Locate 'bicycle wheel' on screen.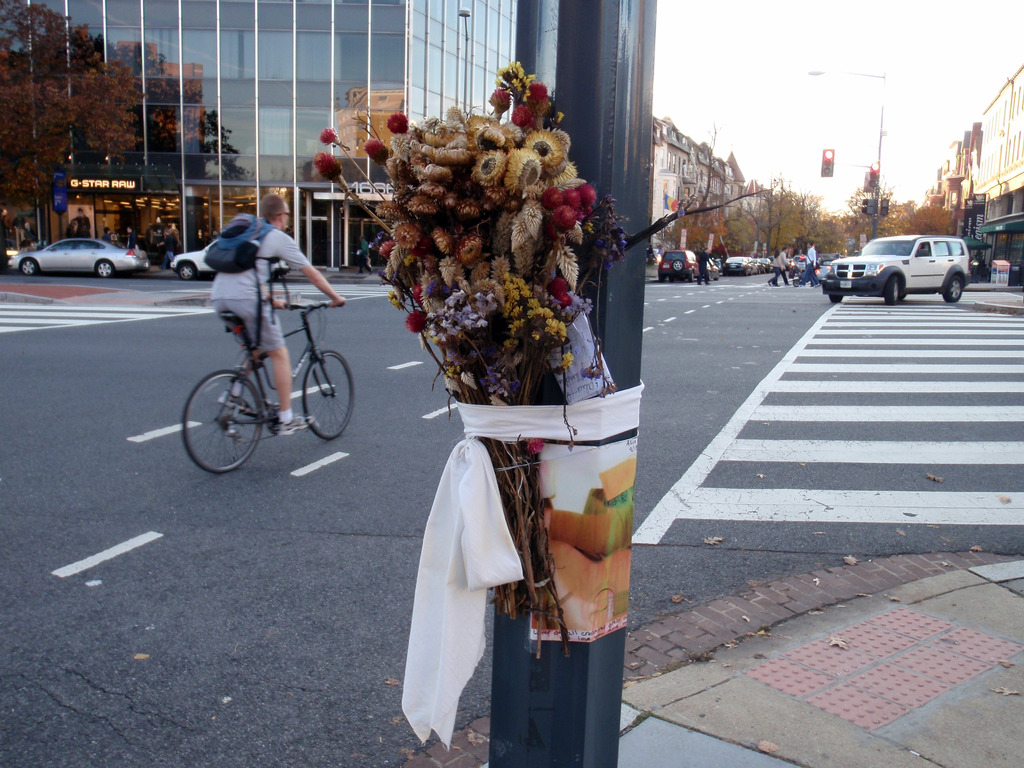
On screen at l=301, t=355, r=353, b=440.
